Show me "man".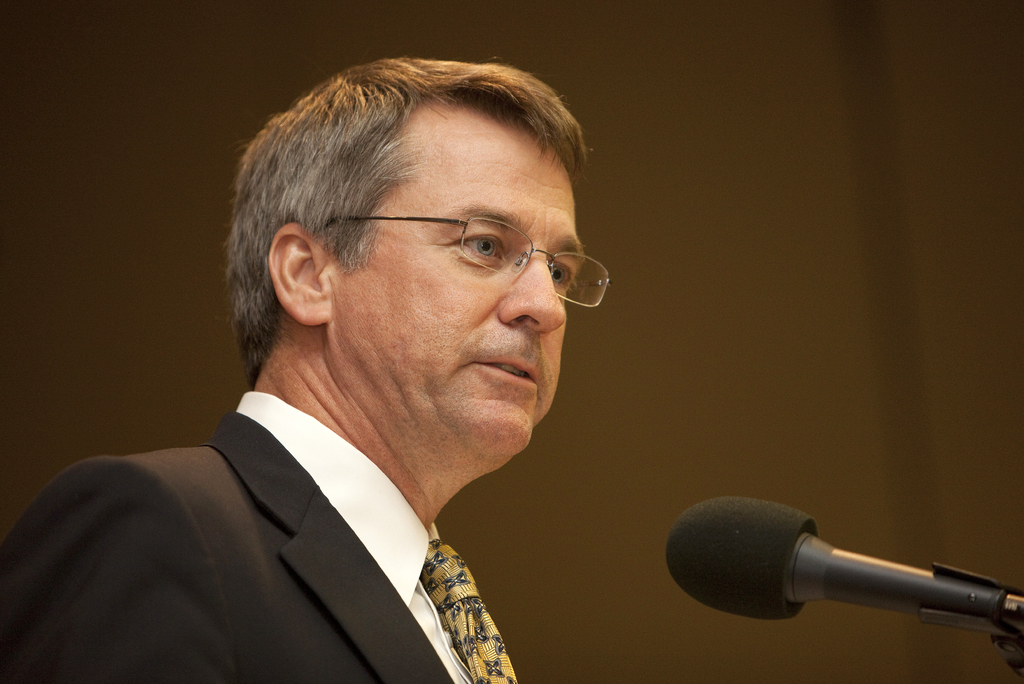
"man" is here: [x1=24, y1=74, x2=696, y2=683].
